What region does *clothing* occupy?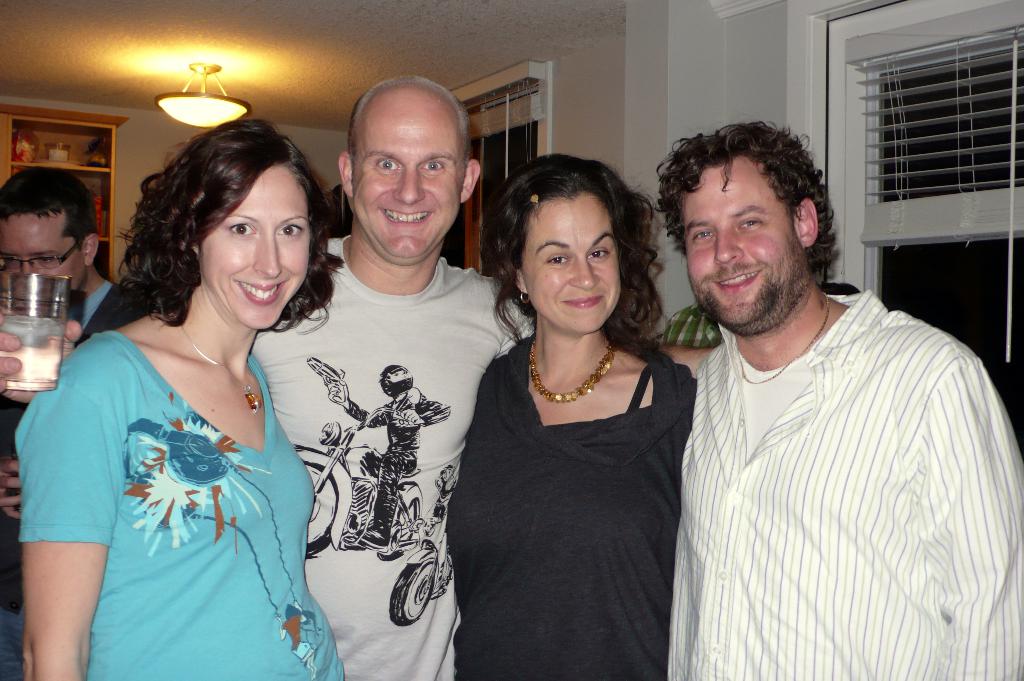
x1=668 y1=287 x2=1023 y2=680.
